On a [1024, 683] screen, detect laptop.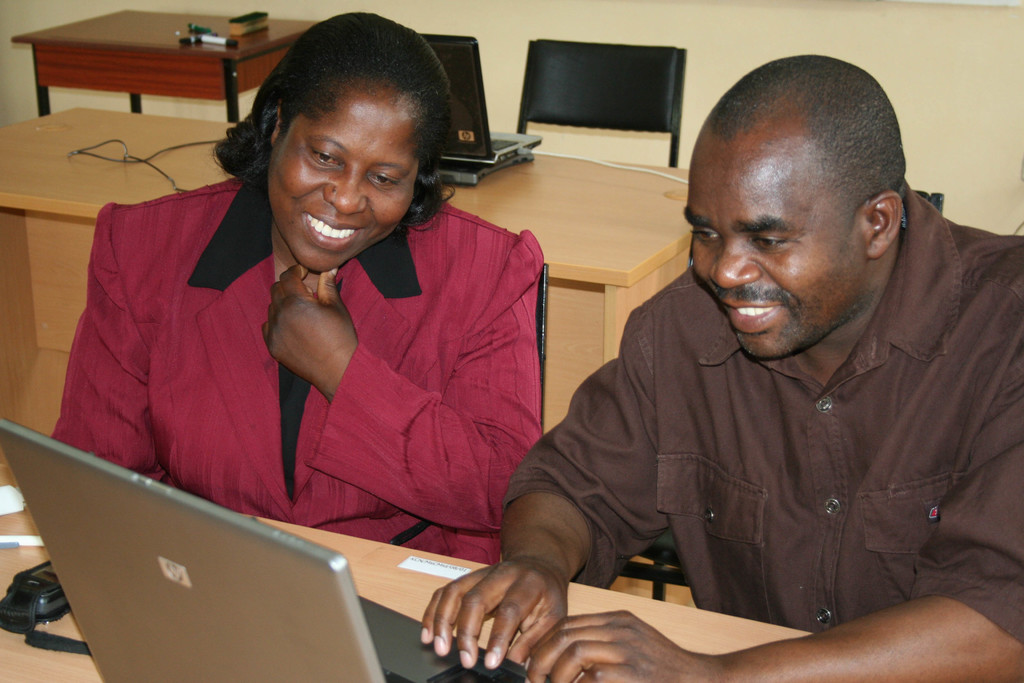
crop(422, 35, 543, 165).
